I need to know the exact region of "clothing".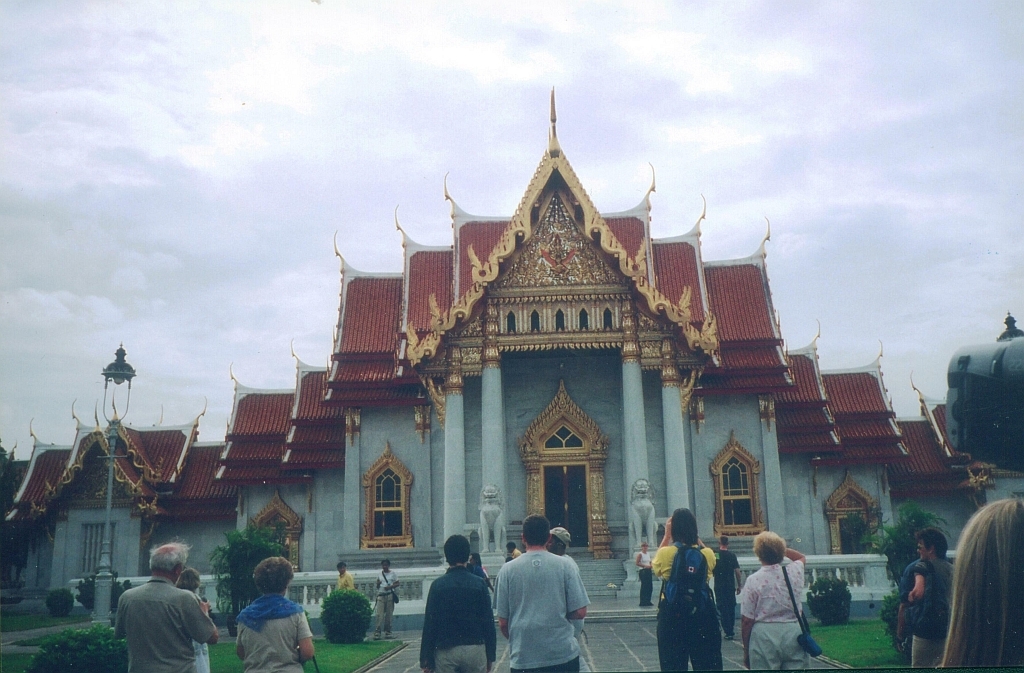
Region: BBox(904, 551, 955, 669).
